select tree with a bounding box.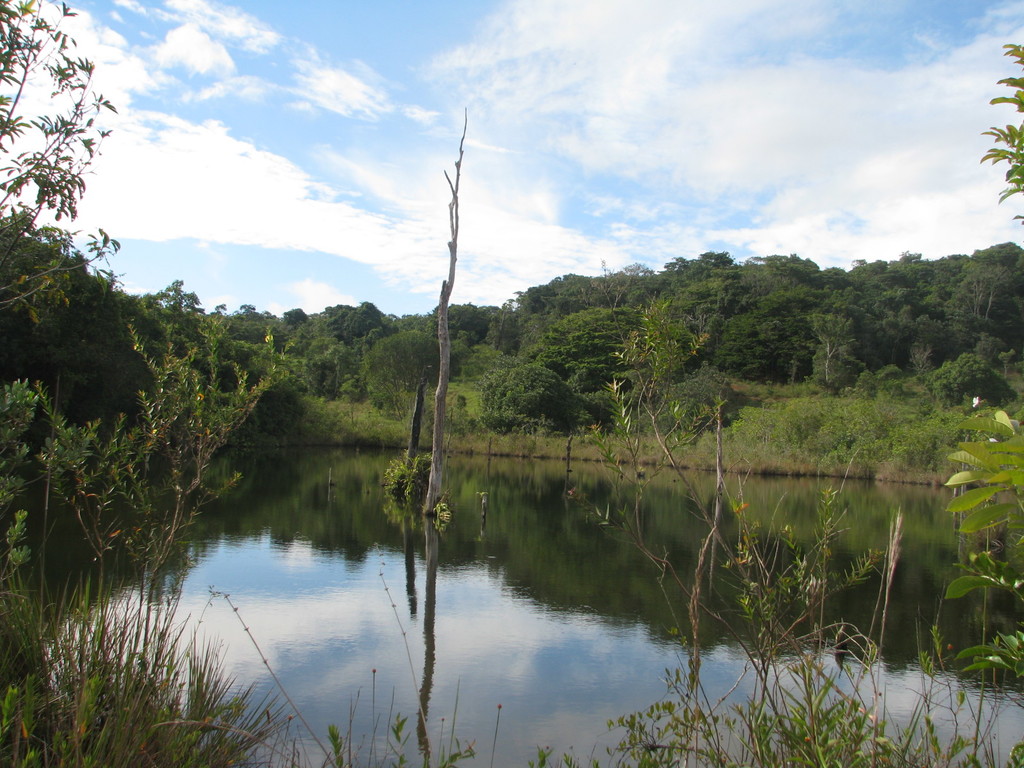
[979,34,1023,223].
